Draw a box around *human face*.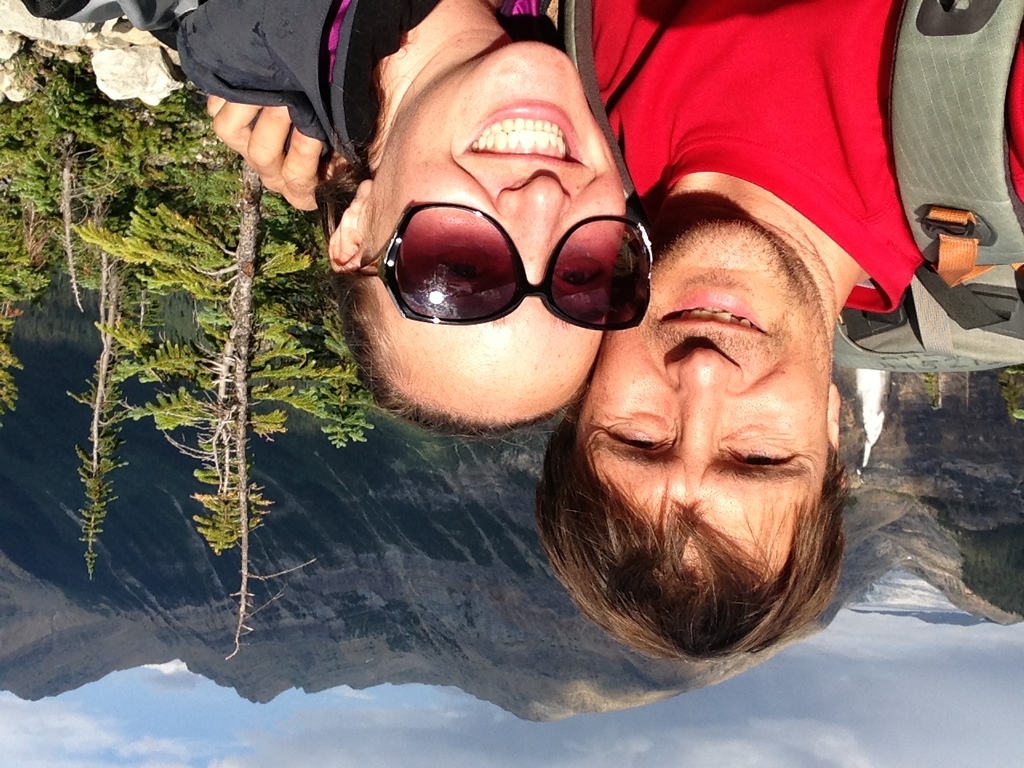
region(578, 218, 822, 570).
